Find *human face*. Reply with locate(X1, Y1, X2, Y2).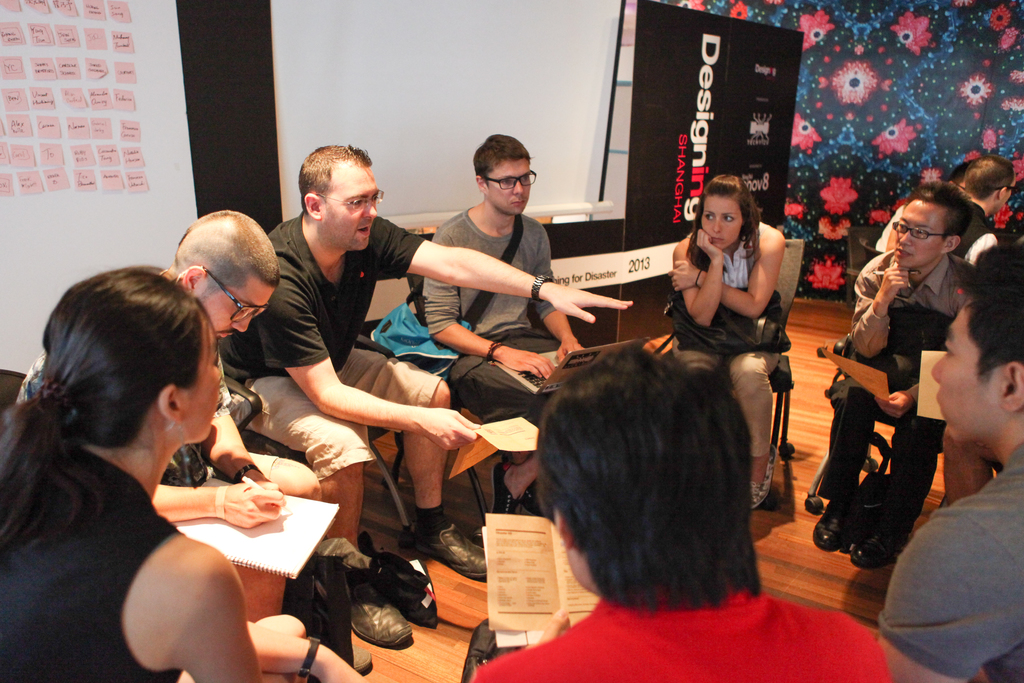
locate(895, 202, 942, 268).
